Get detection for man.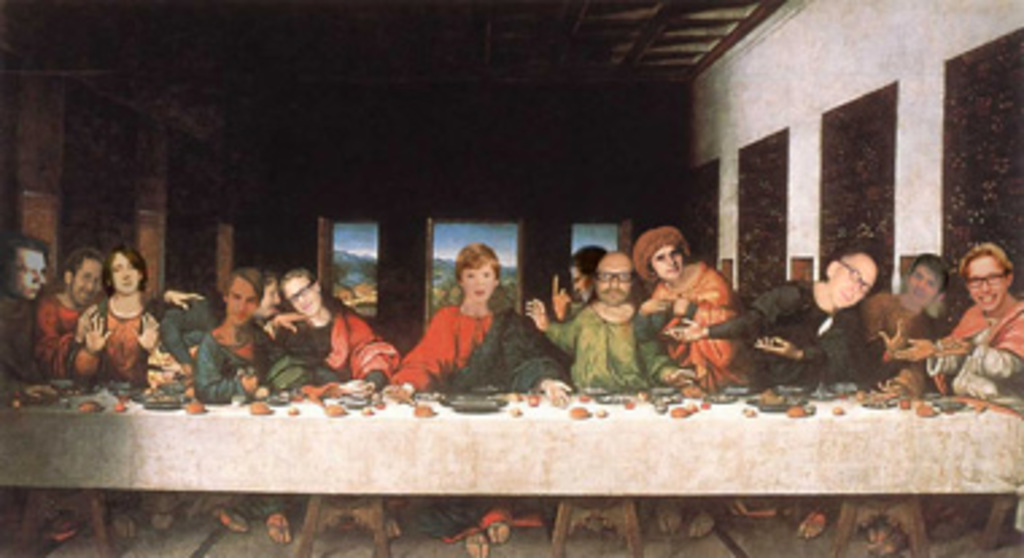
Detection: BBox(523, 251, 703, 528).
